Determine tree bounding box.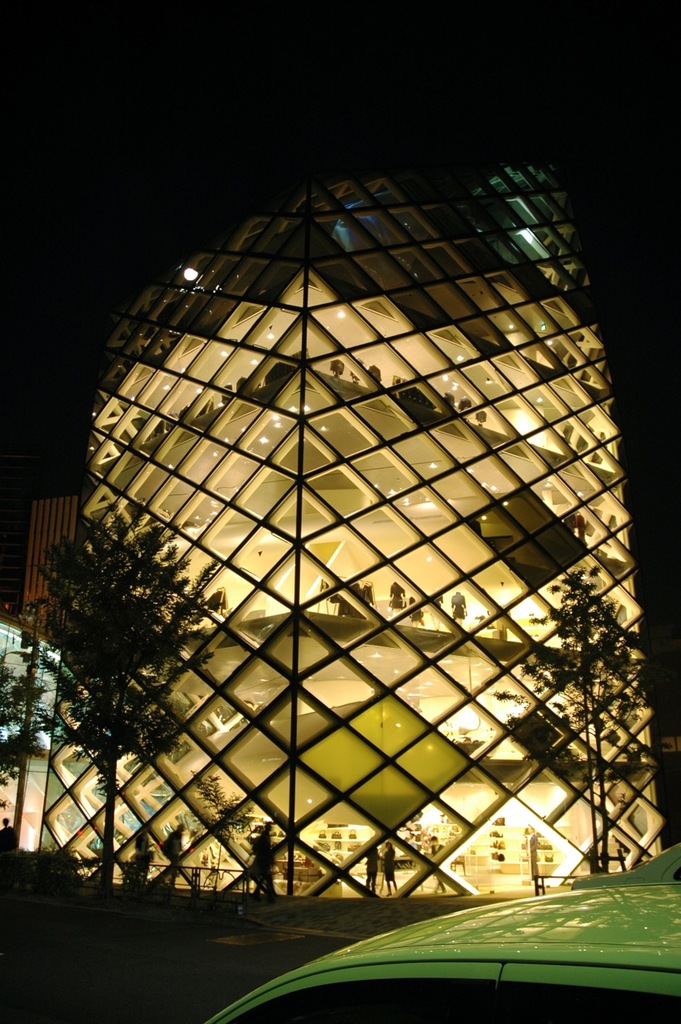
Determined: <region>24, 478, 211, 882</region>.
